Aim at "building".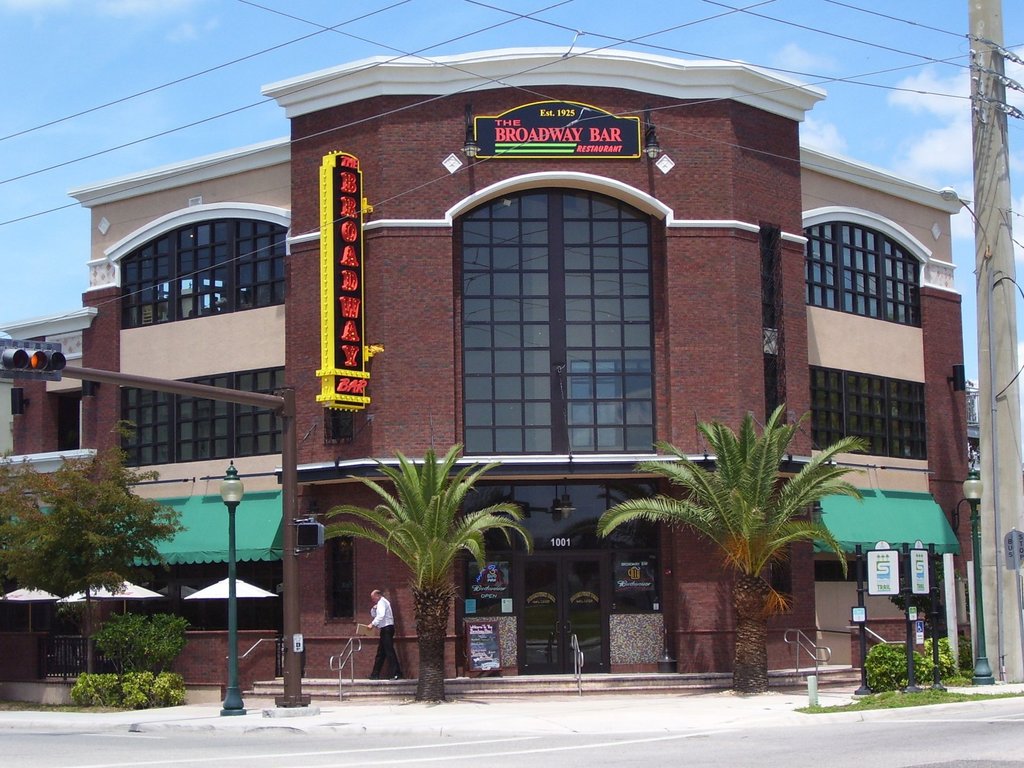
Aimed at [0, 45, 972, 687].
